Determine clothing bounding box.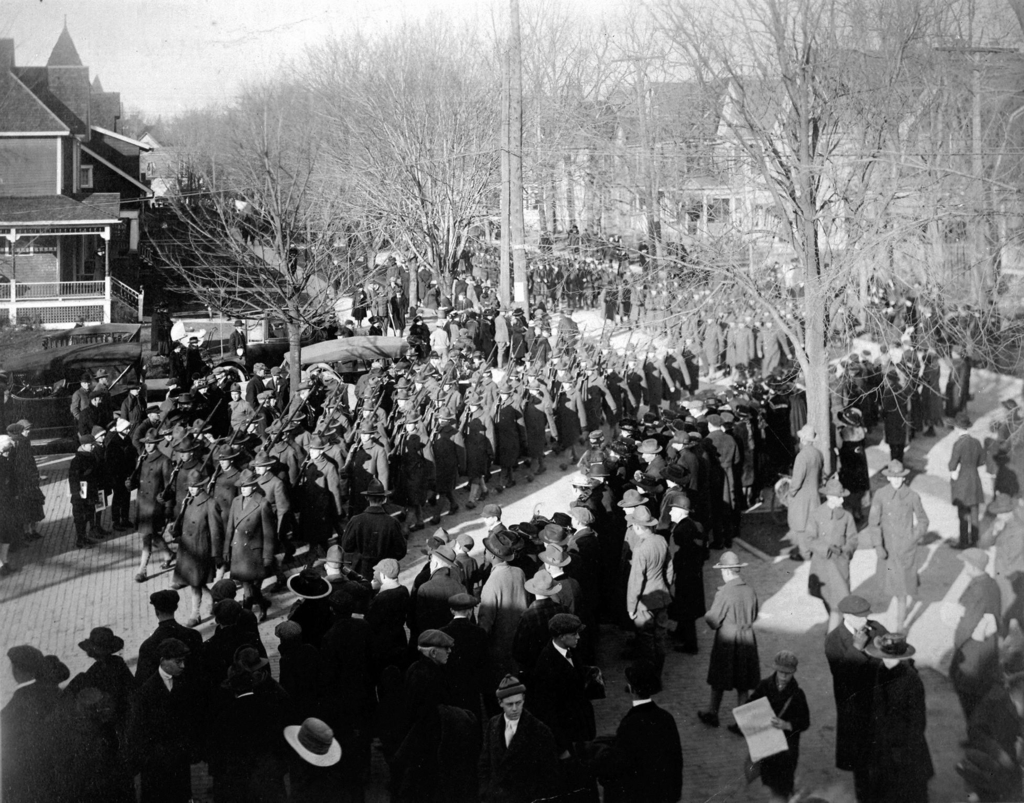
Determined: locate(963, 688, 1023, 802).
